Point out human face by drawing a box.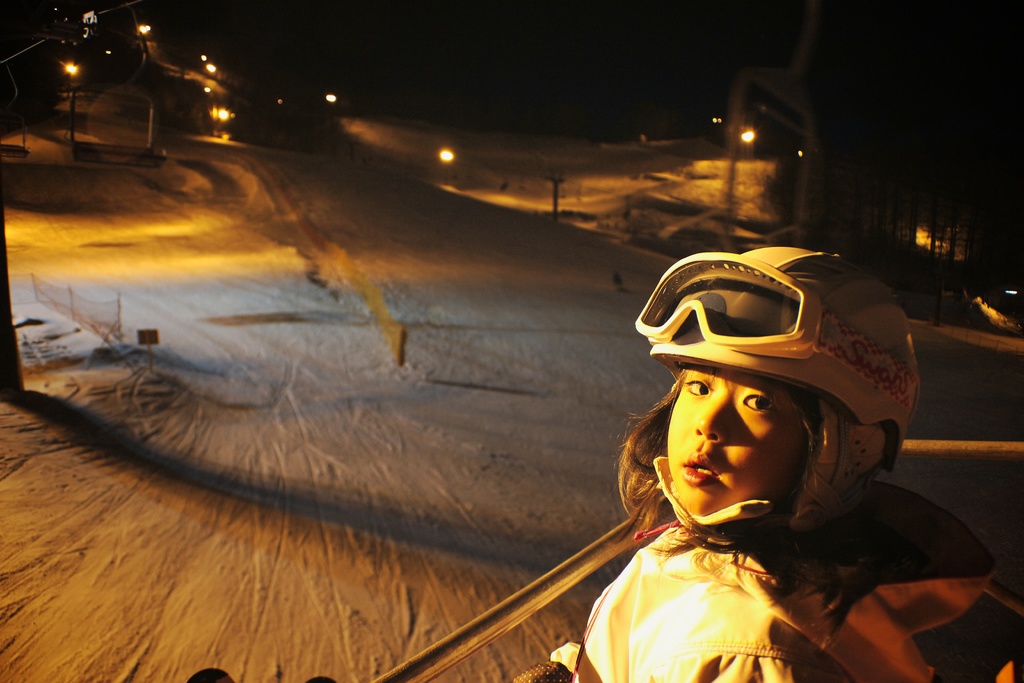
{"left": 667, "top": 363, "right": 808, "bottom": 518}.
